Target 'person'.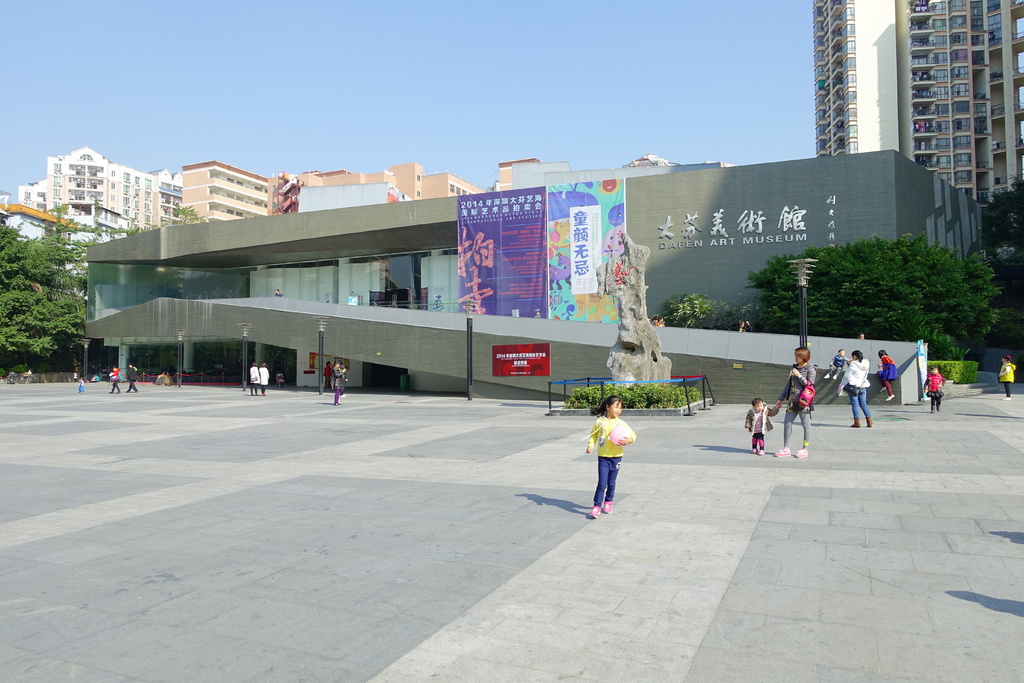
Target region: (259, 360, 270, 395).
